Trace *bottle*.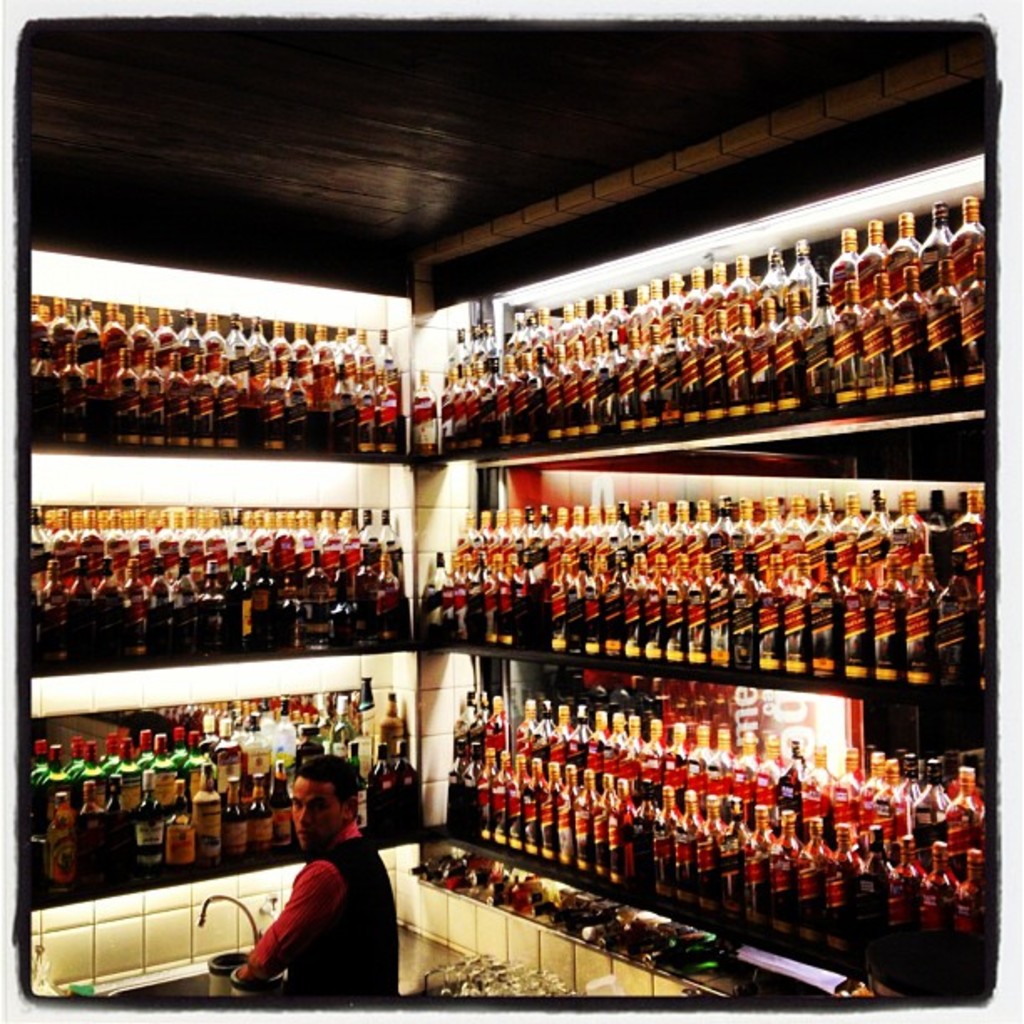
Traced to x1=775 y1=239 x2=823 y2=320.
